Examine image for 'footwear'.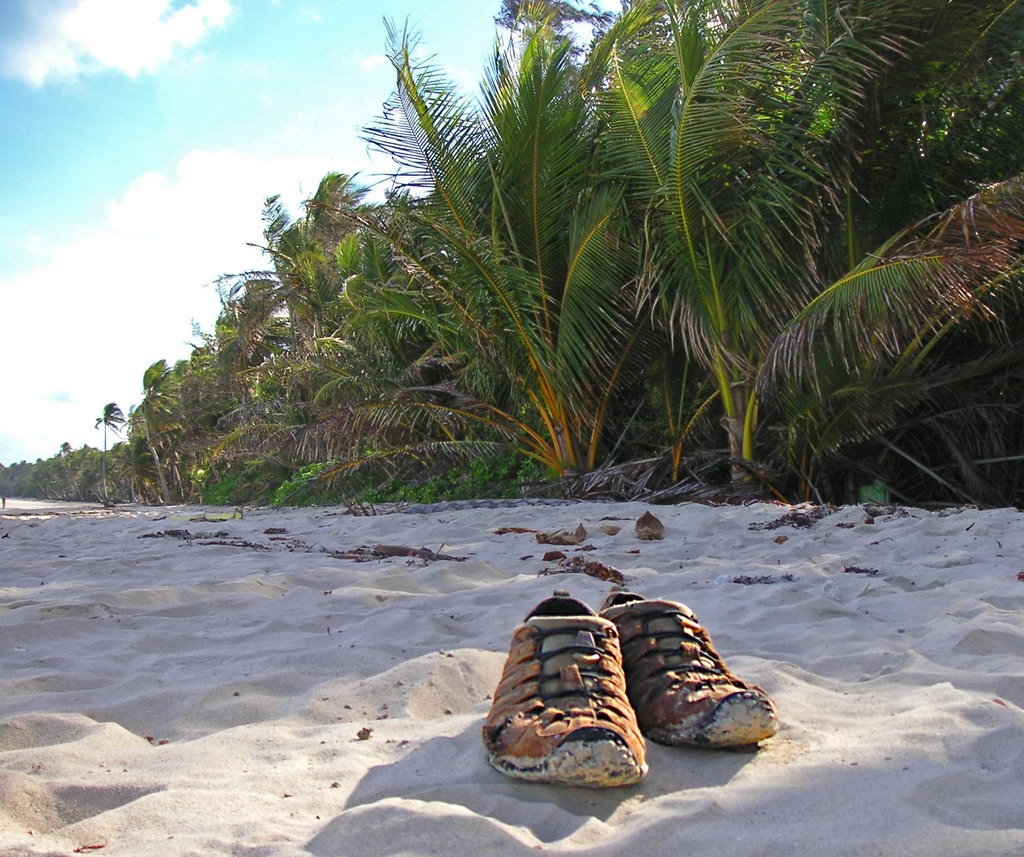
Examination result: select_region(484, 592, 651, 785).
